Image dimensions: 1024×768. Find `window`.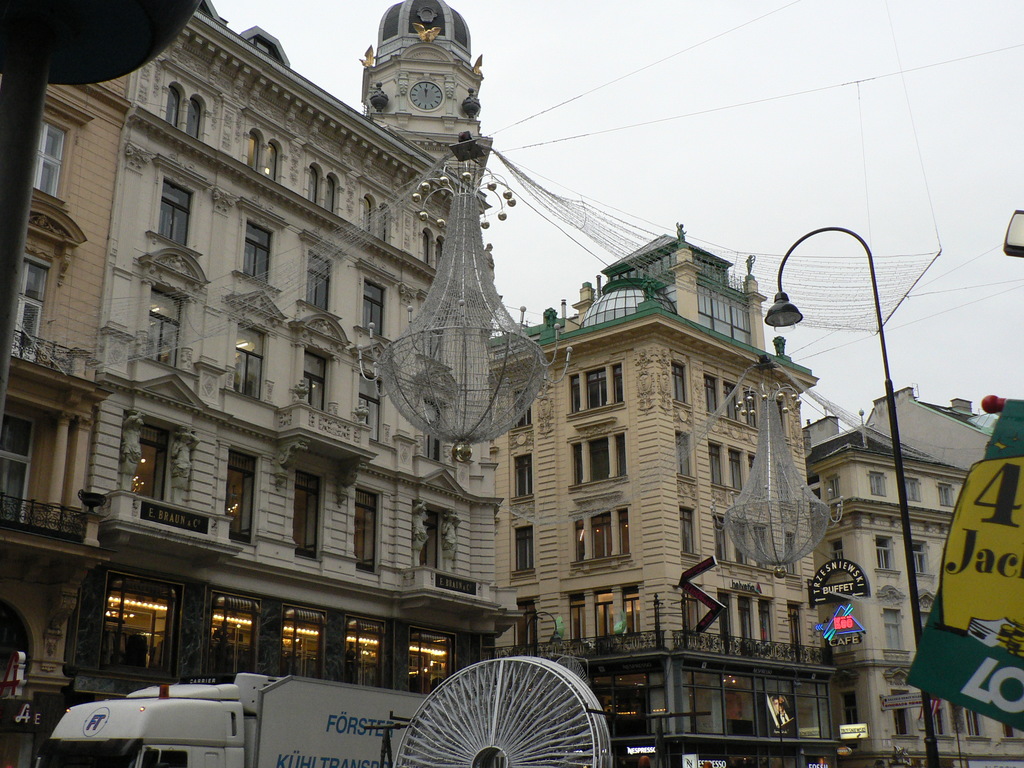
(282, 600, 329, 675).
